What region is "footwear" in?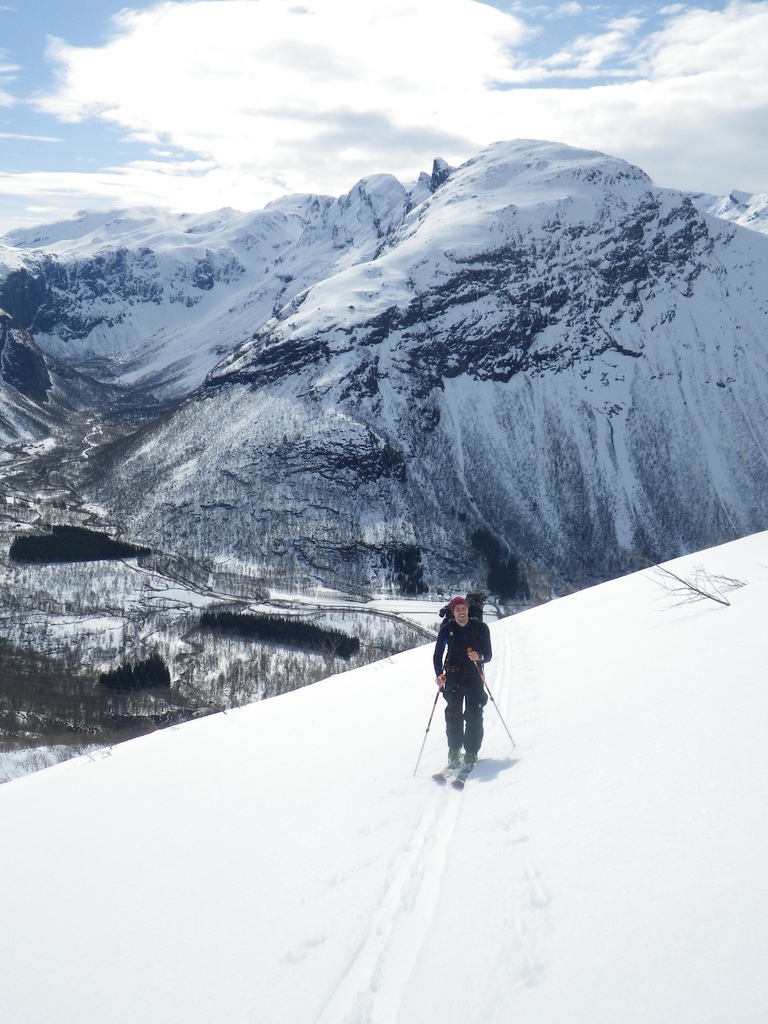
bbox=[444, 748, 458, 760].
